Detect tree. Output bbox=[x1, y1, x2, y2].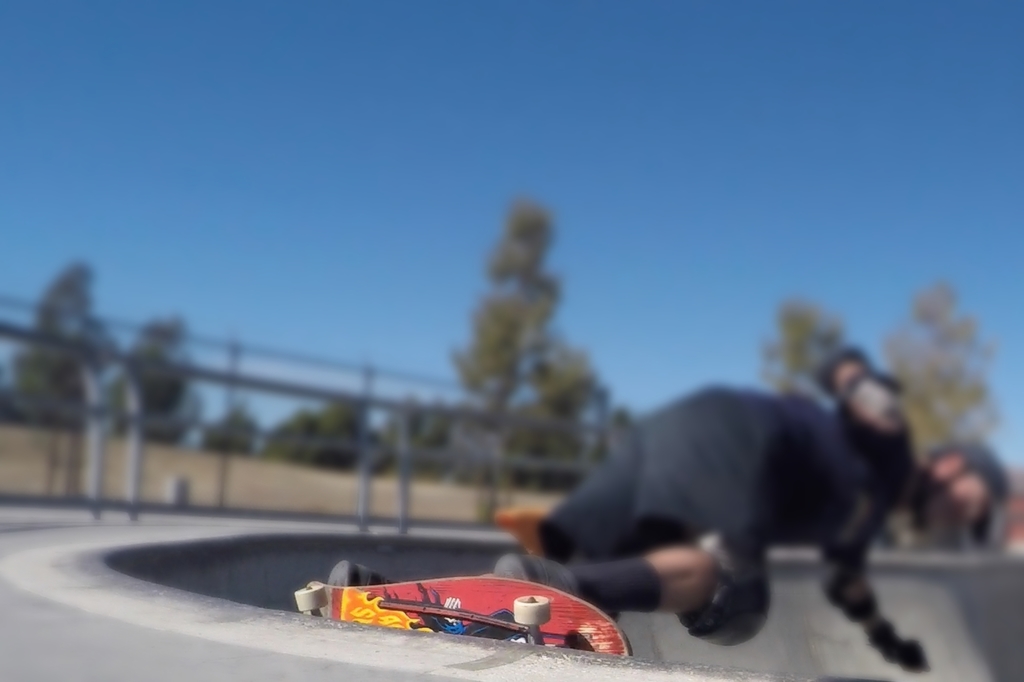
bbox=[881, 282, 1005, 456].
